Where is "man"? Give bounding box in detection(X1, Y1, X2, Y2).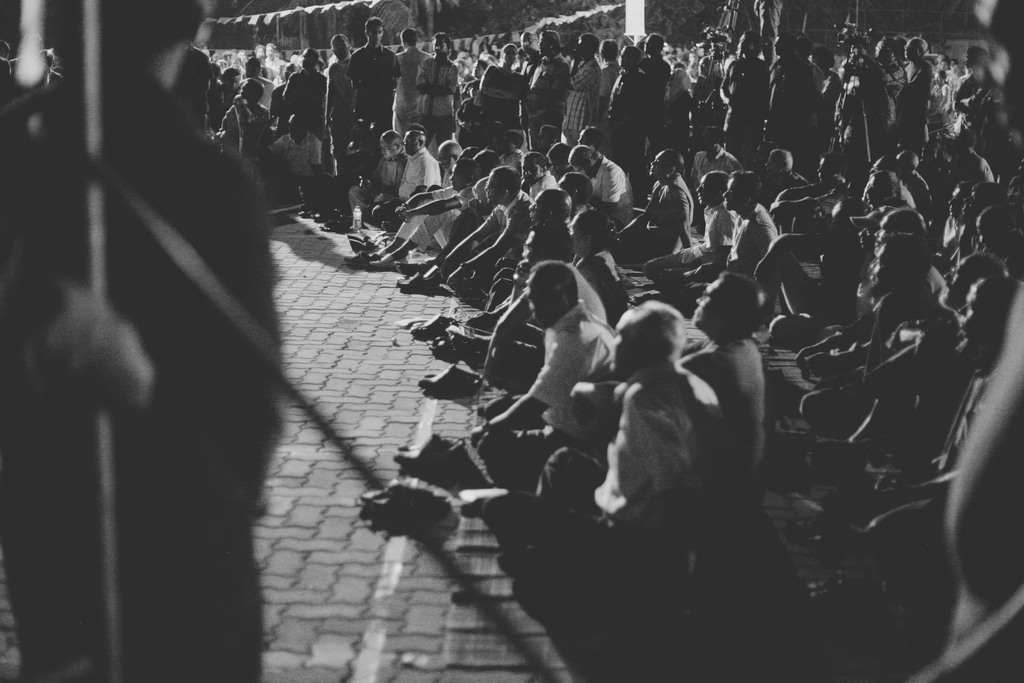
detection(221, 76, 268, 148).
